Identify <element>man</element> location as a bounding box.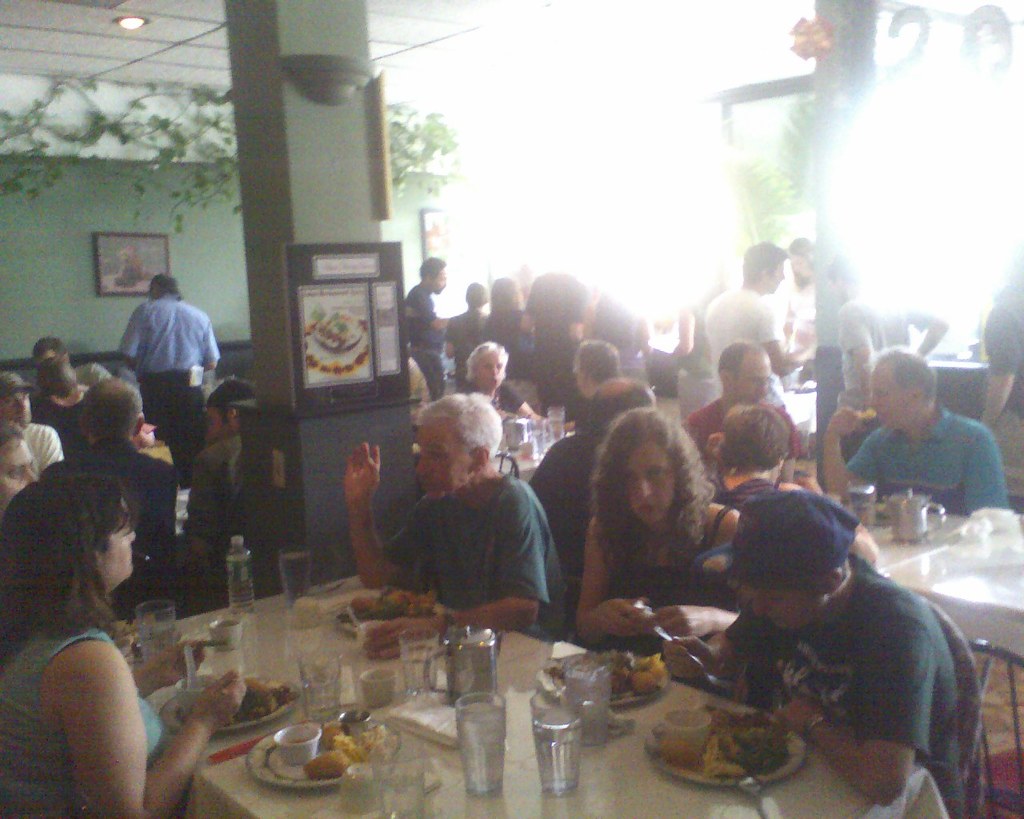
524/370/658/564.
